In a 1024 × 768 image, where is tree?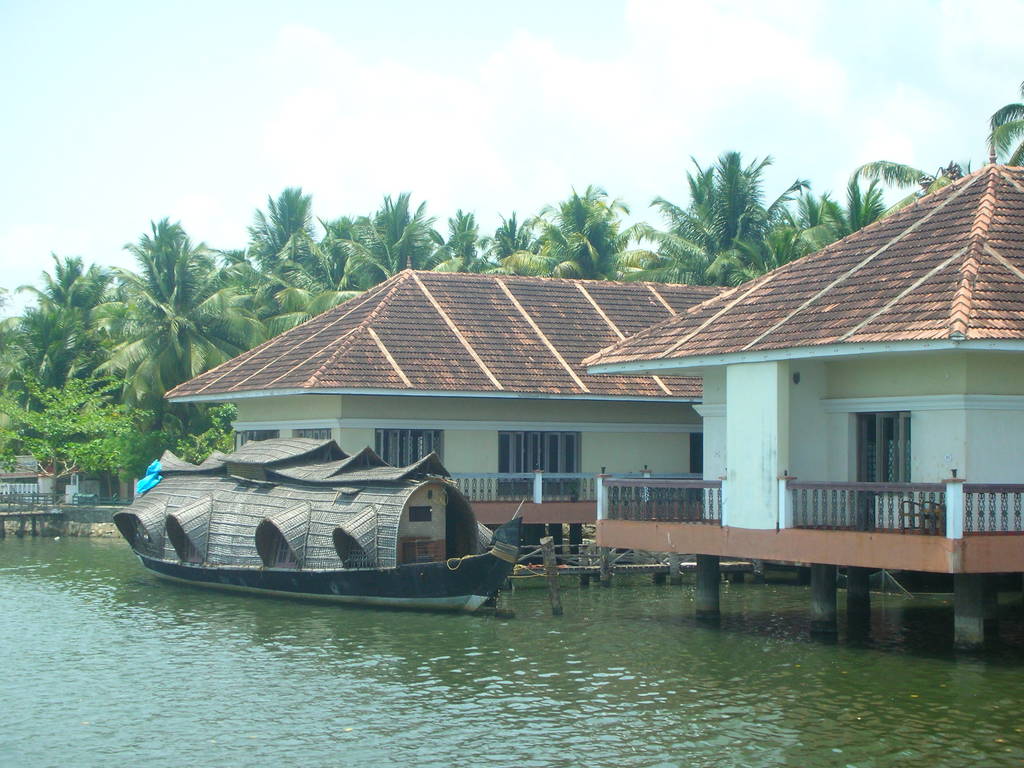
358:184:438:291.
